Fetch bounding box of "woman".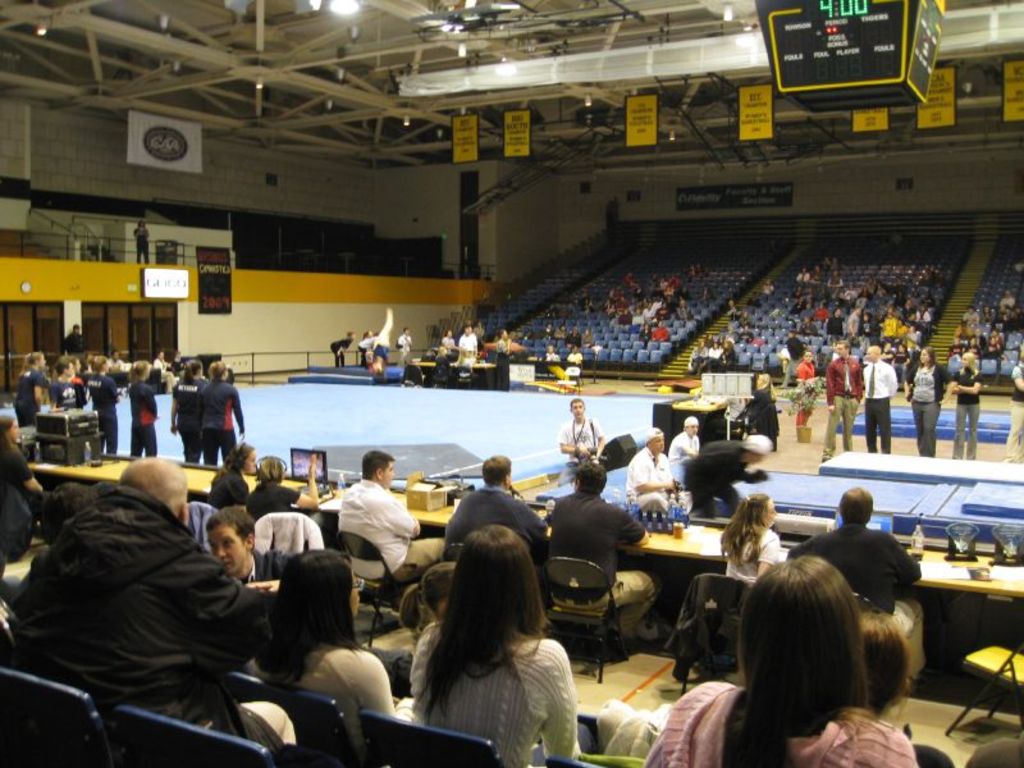
Bbox: select_region(389, 509, 599, 754).
